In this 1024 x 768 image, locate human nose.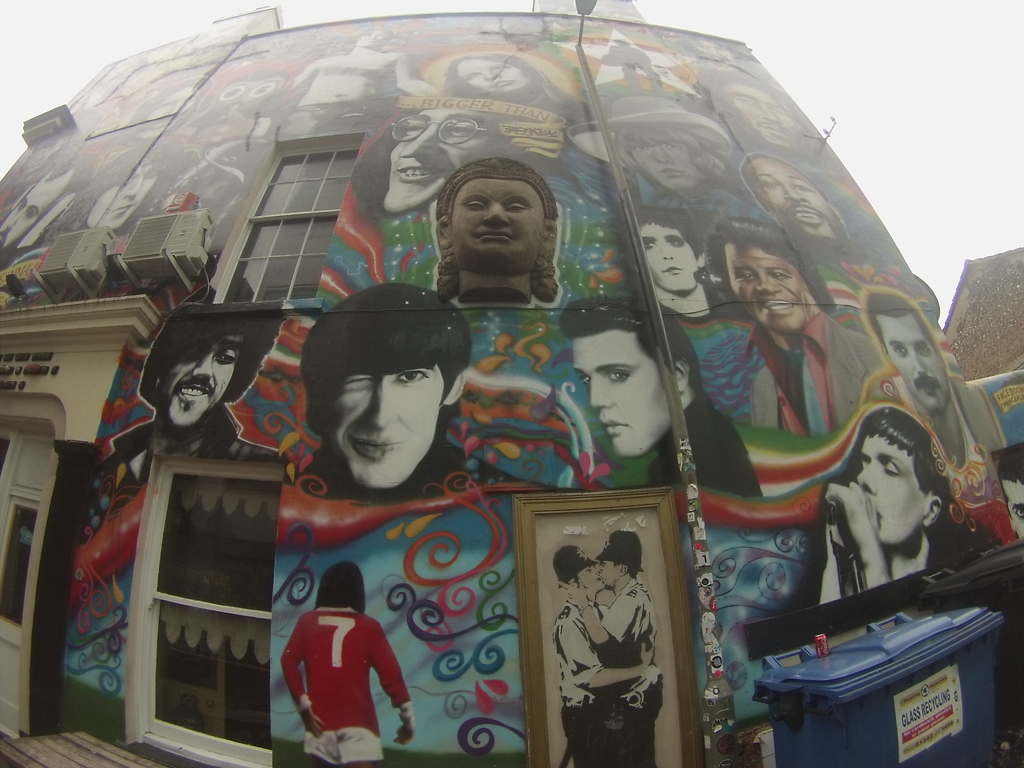
Bounding box: bbox=(755, 270, 783, 295).
